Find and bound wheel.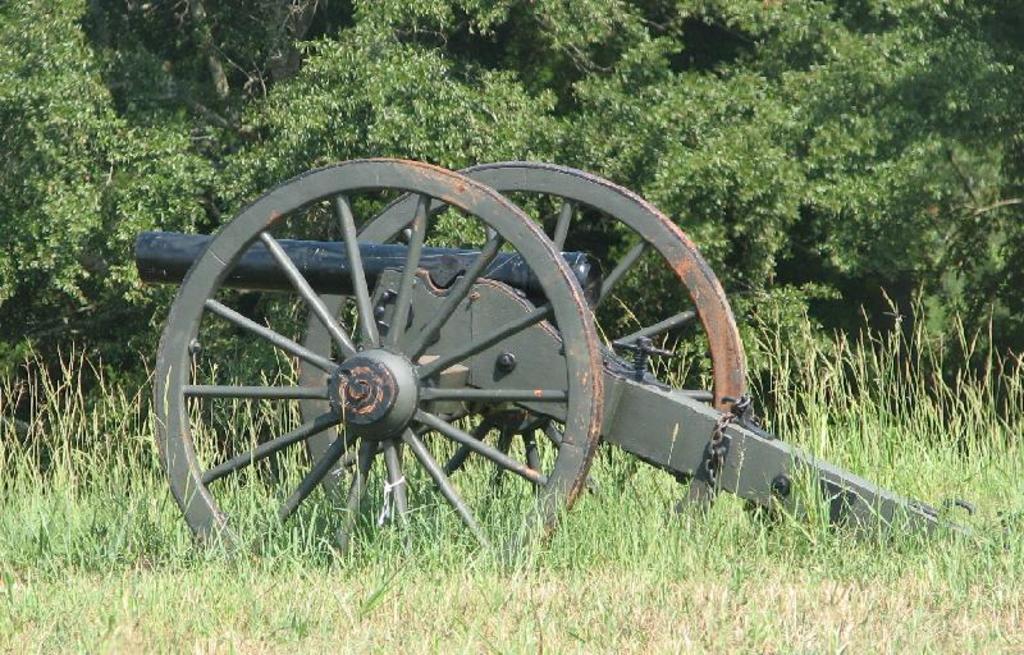
Bound: (left=289, top=157, right=745, bottom=542).
